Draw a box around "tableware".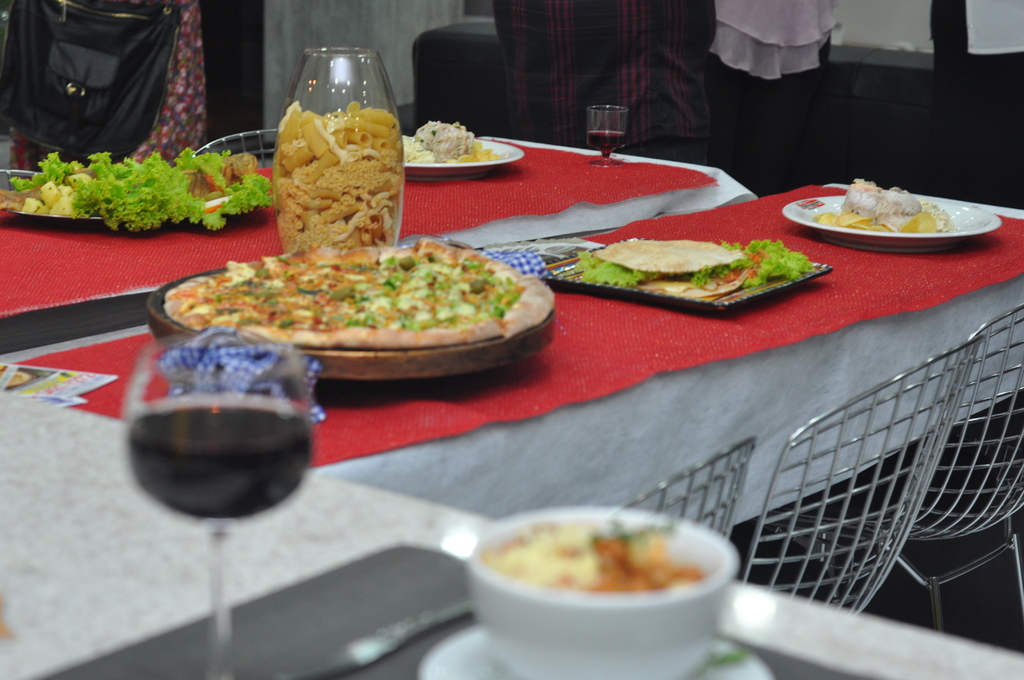
select_region(125, 318, 312, 679).
